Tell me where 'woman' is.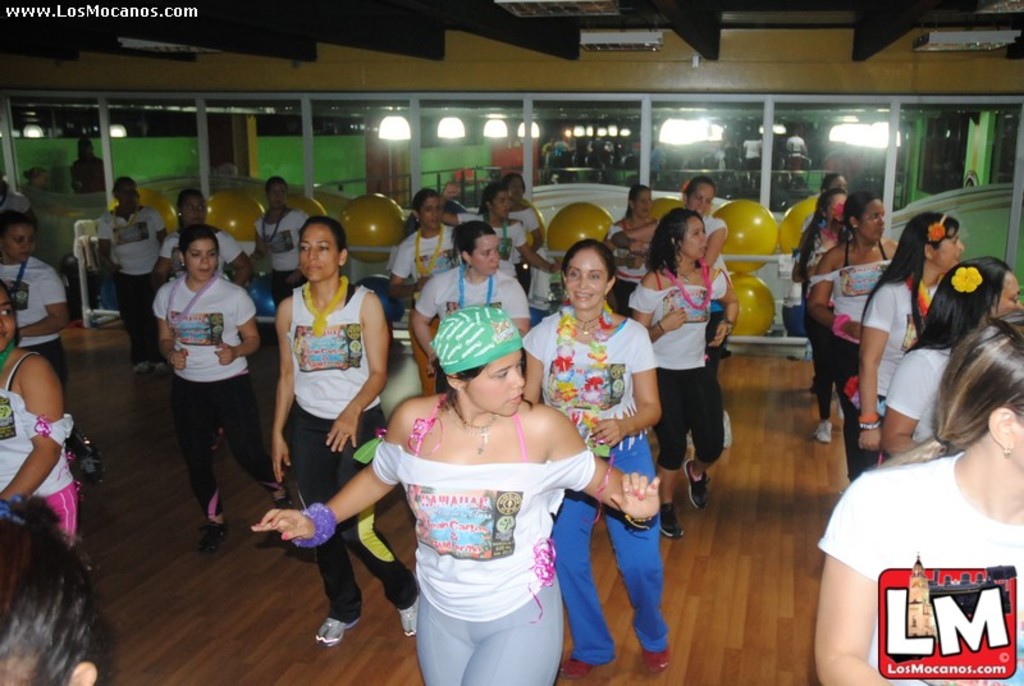
'woman' is at Rect(0, 207, 70, 392).
